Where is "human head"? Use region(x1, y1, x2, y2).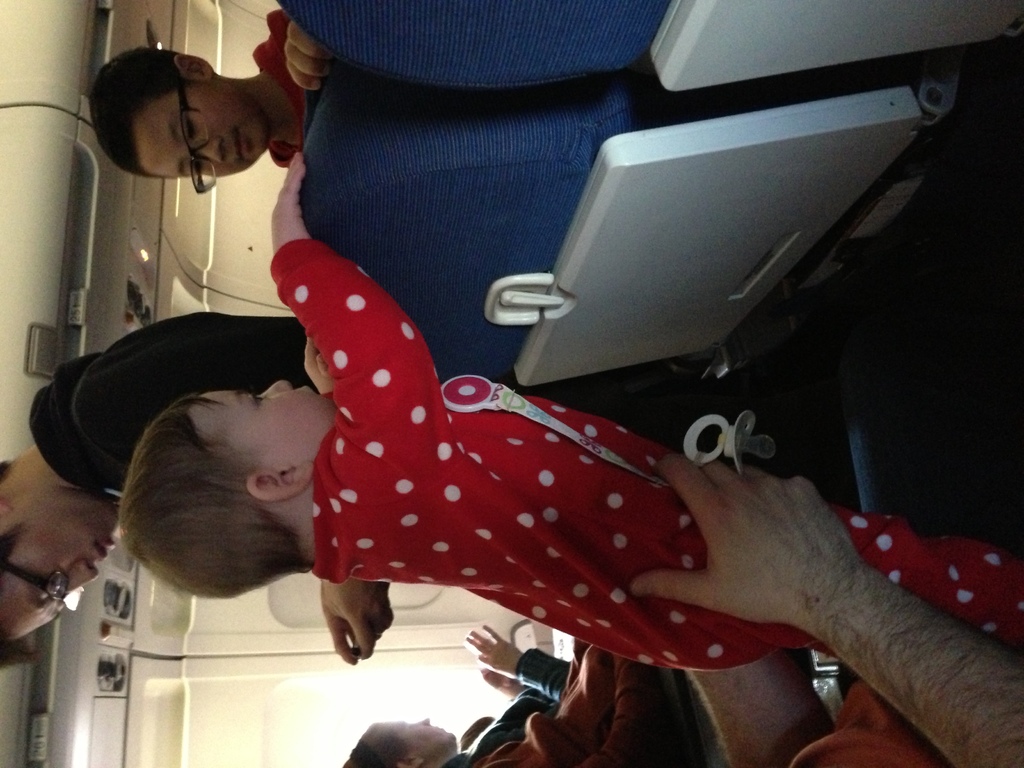
region(344, 717, 461, 767).
